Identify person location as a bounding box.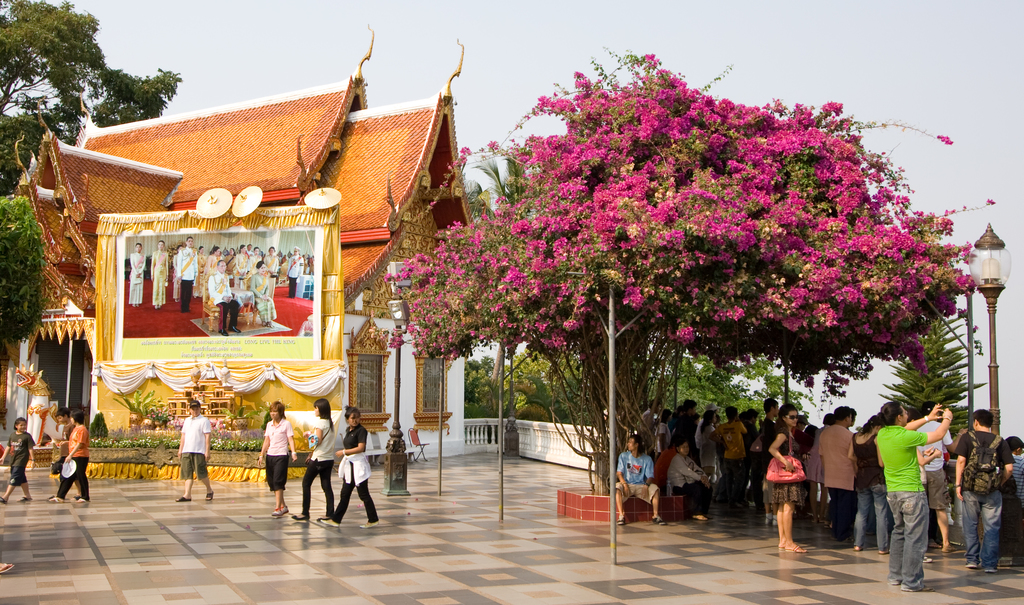
(999, 432, 1023, 513).
